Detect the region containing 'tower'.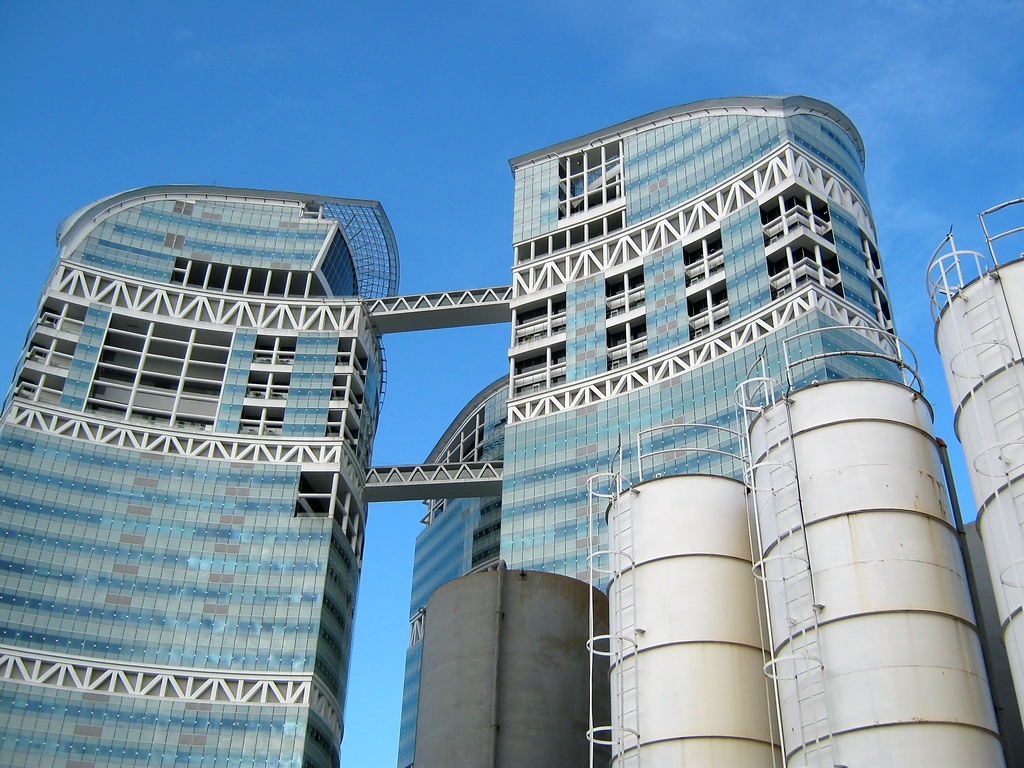
924 203 1023 755.
